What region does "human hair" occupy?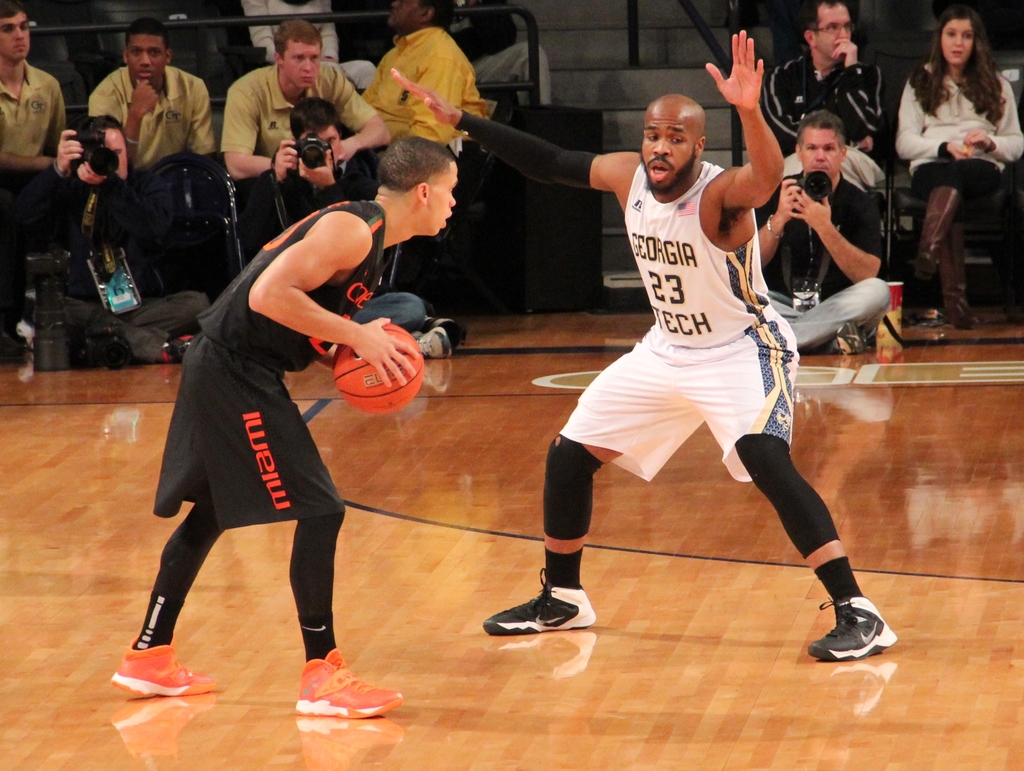
x1=375 y1=133 x2=459 y2=199.
